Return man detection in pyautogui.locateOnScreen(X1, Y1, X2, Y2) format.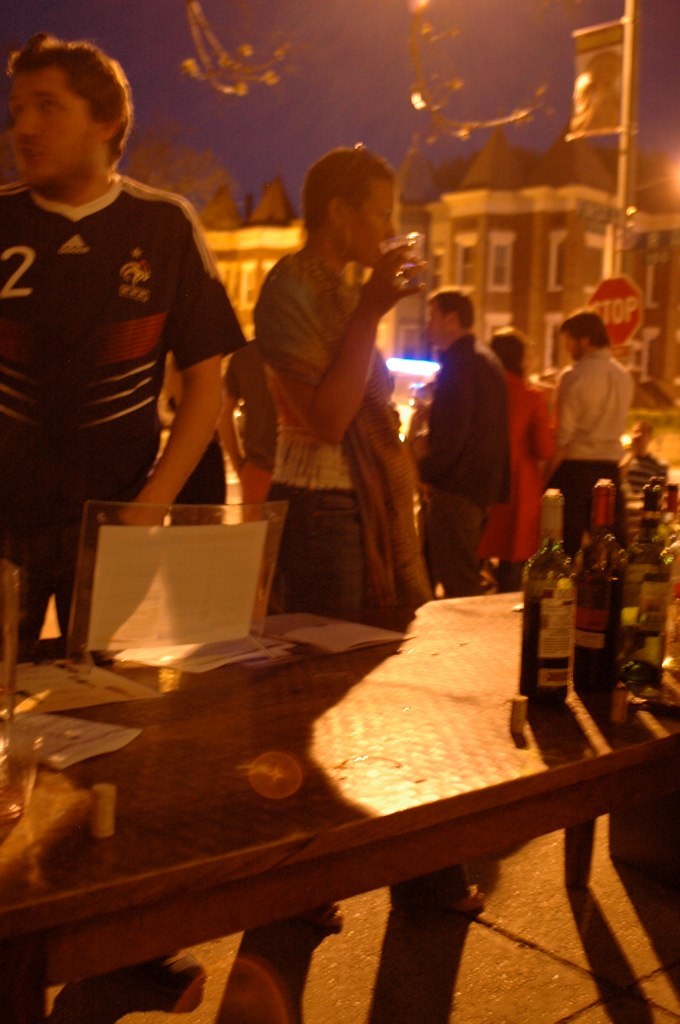
pyautogui.locateOnScreen(207, 338, 283, 539).
